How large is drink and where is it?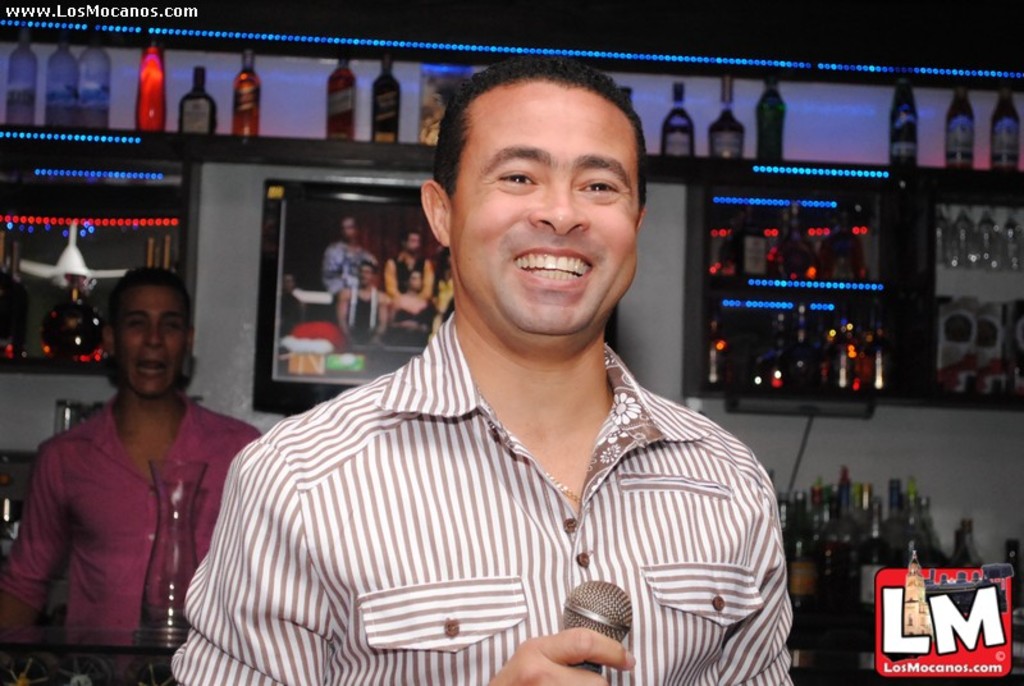
Bounding box: <box>820,337,864,394</box>.
